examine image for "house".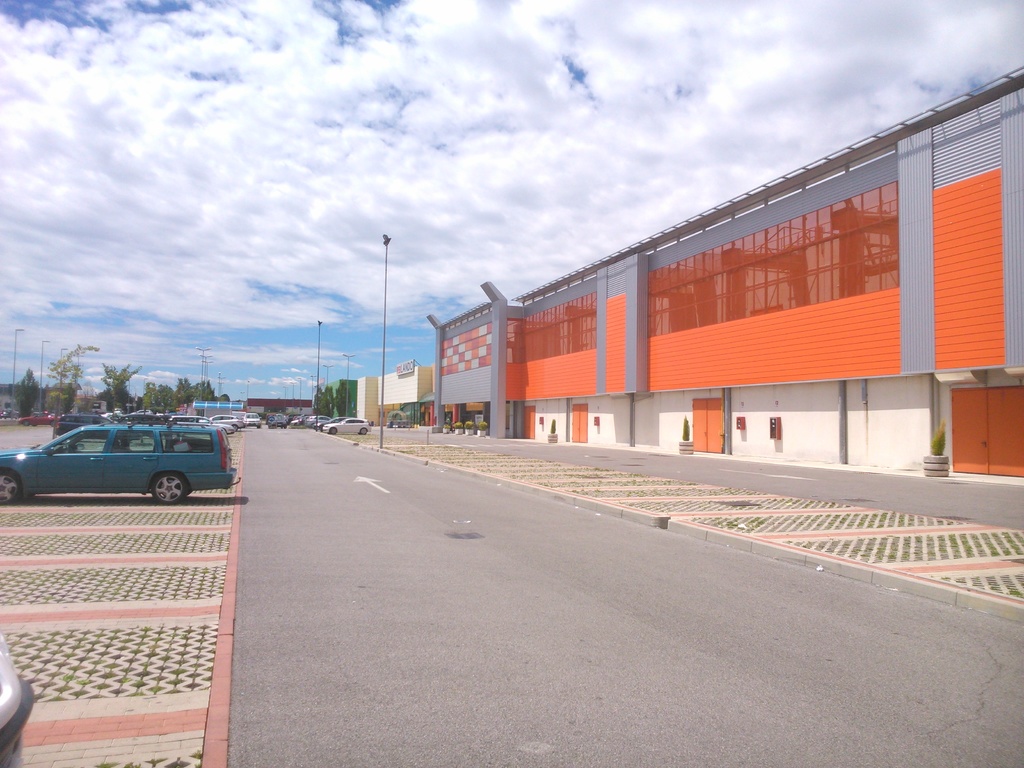
Examination result: crop(247, 396, 316, 417).
